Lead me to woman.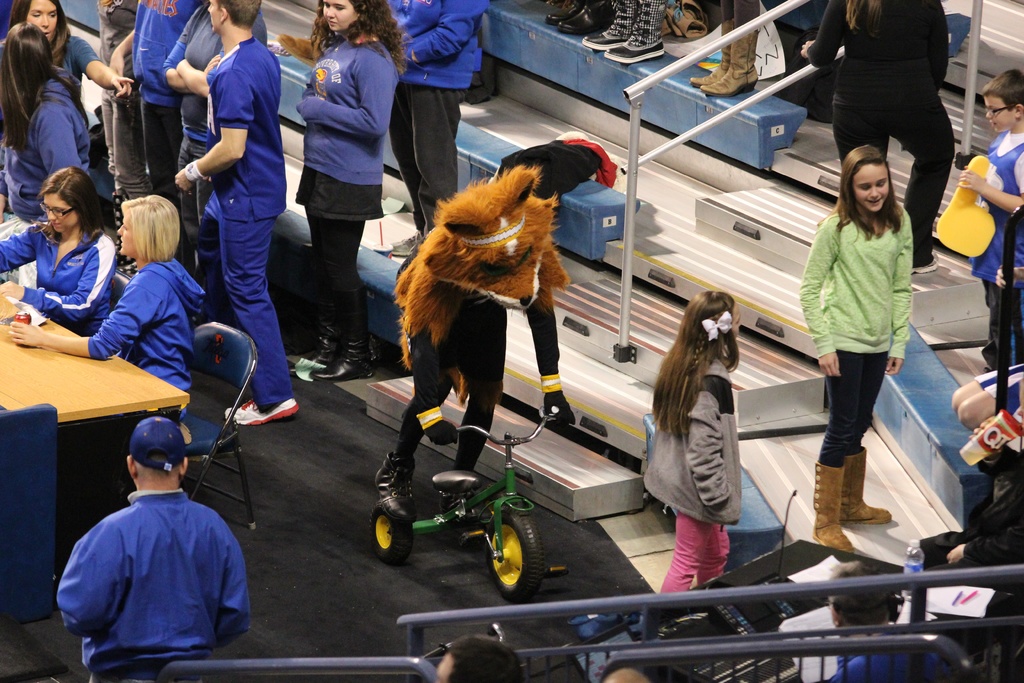
Lead to [645, 292, 735, 572].
